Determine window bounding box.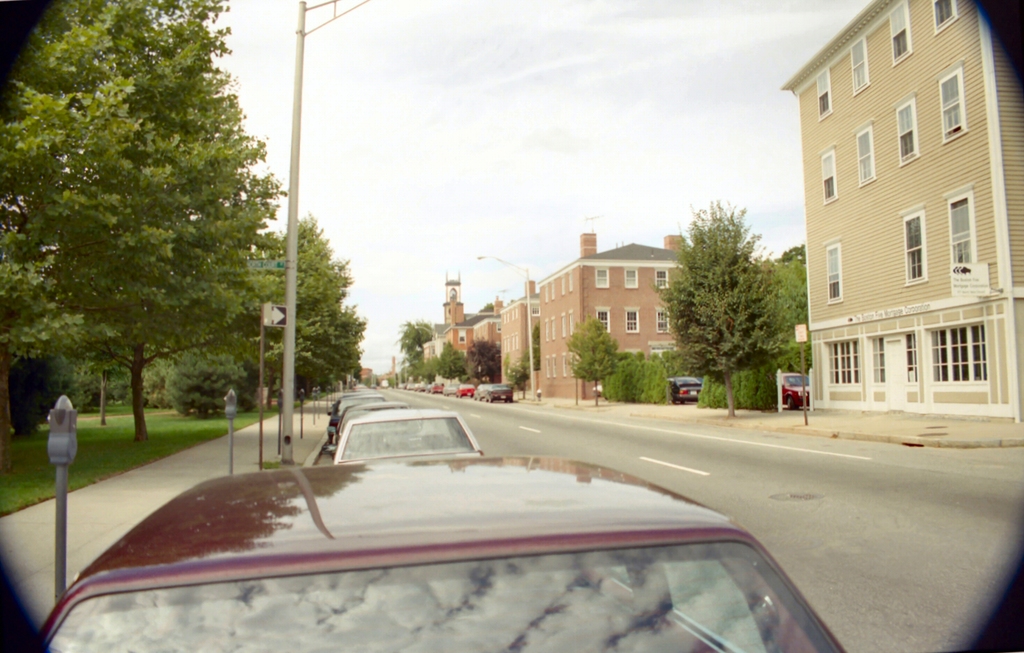
Determined: box=[557, 273, 566, 297].
